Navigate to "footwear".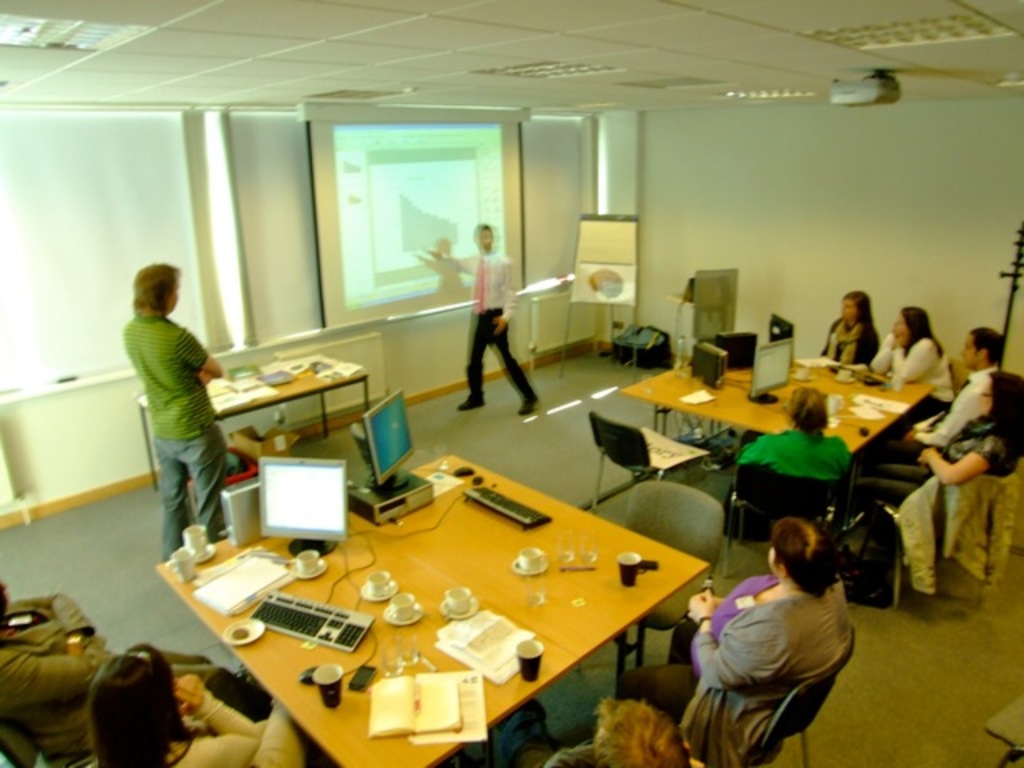
Navigation target: [left=459, top=400, right=486, bottom=410].
